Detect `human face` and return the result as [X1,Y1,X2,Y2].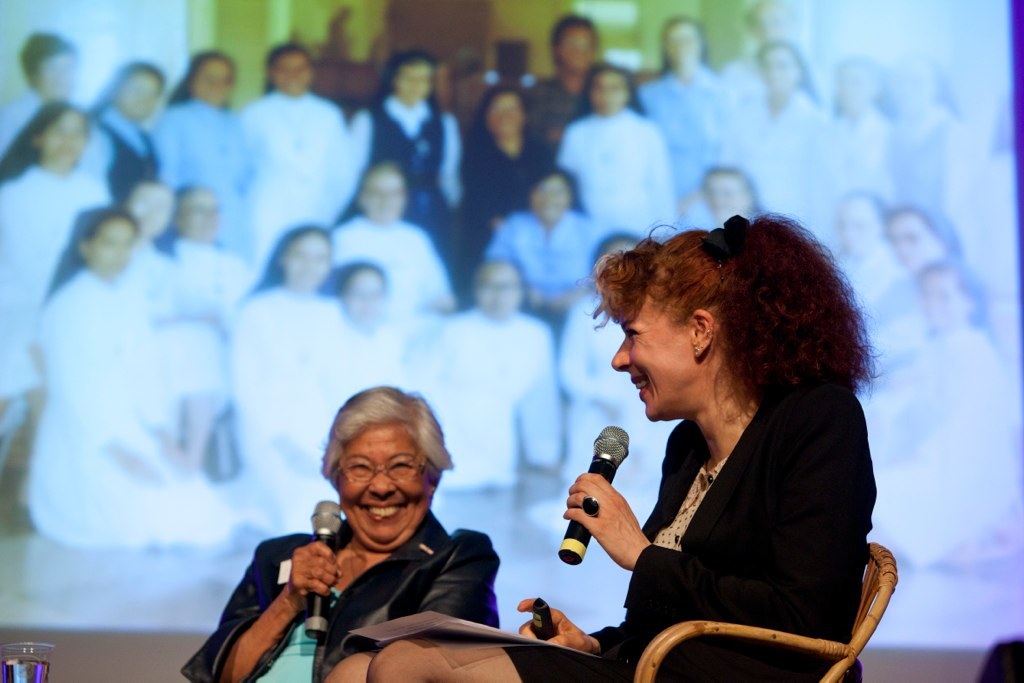
[118,72,156,116].
